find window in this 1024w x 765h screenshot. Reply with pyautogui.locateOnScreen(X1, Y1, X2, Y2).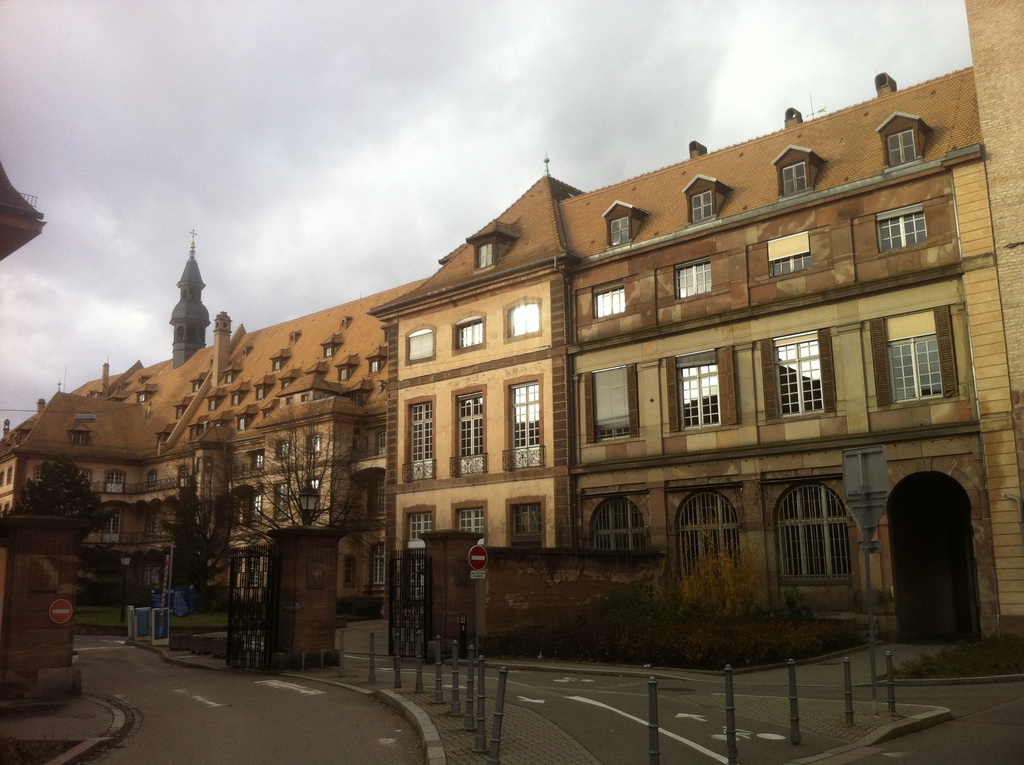
pyautogui.locateOnScreen(230, 393, 241, 405).
